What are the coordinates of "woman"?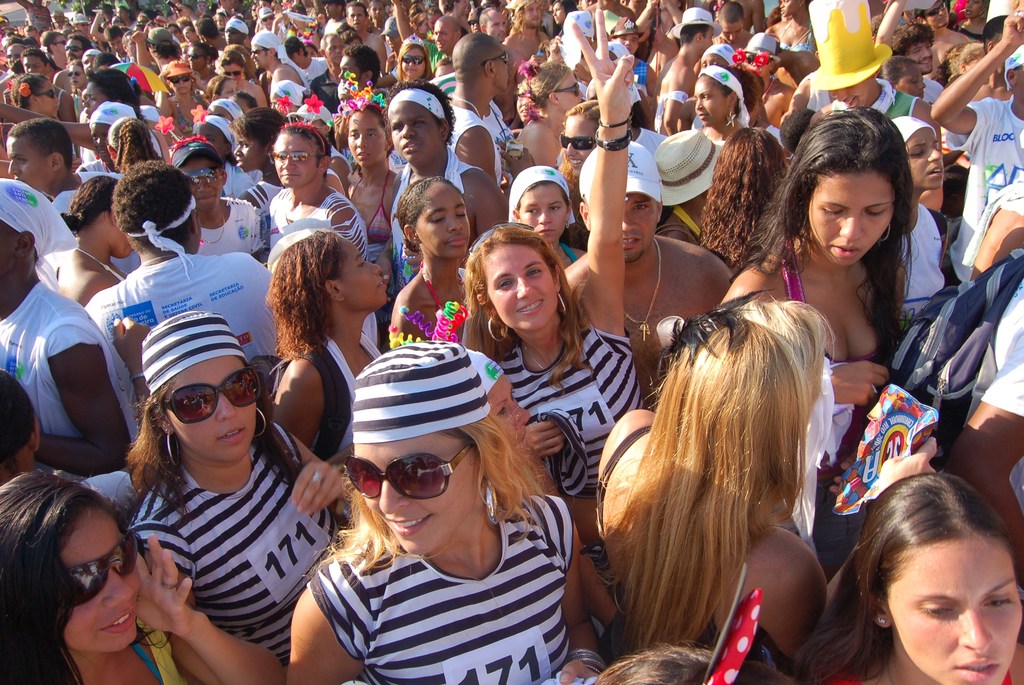
bbox=[785, 452, 1023, 684].
